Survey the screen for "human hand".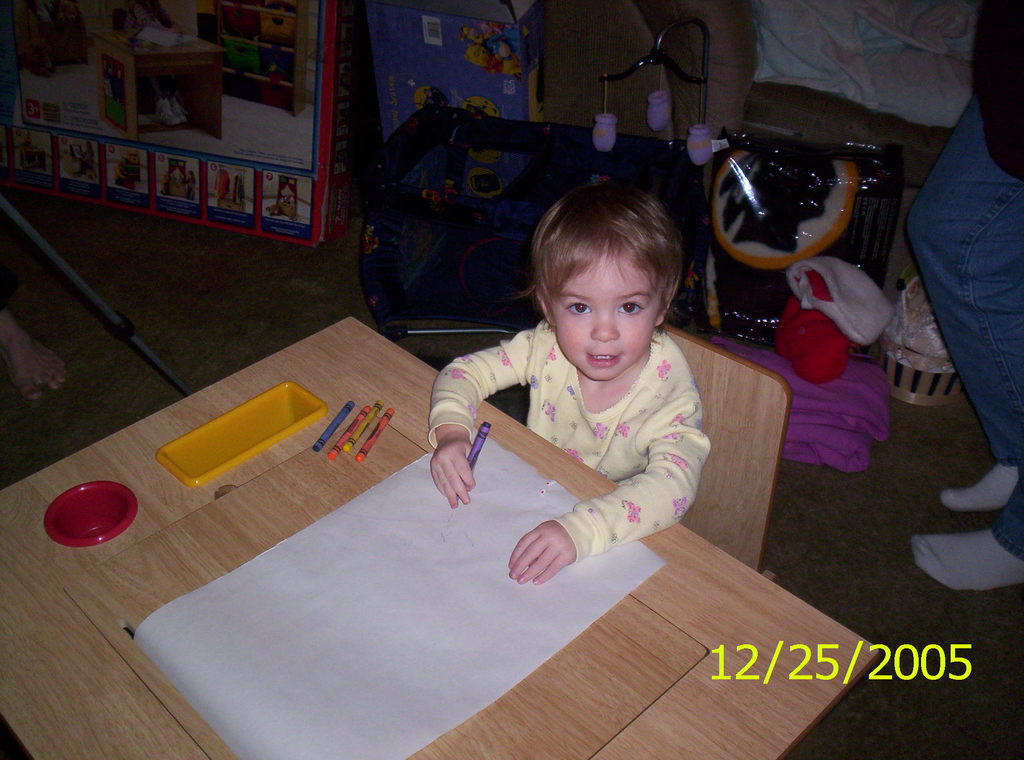
Survey found: 73/148/83/158.
